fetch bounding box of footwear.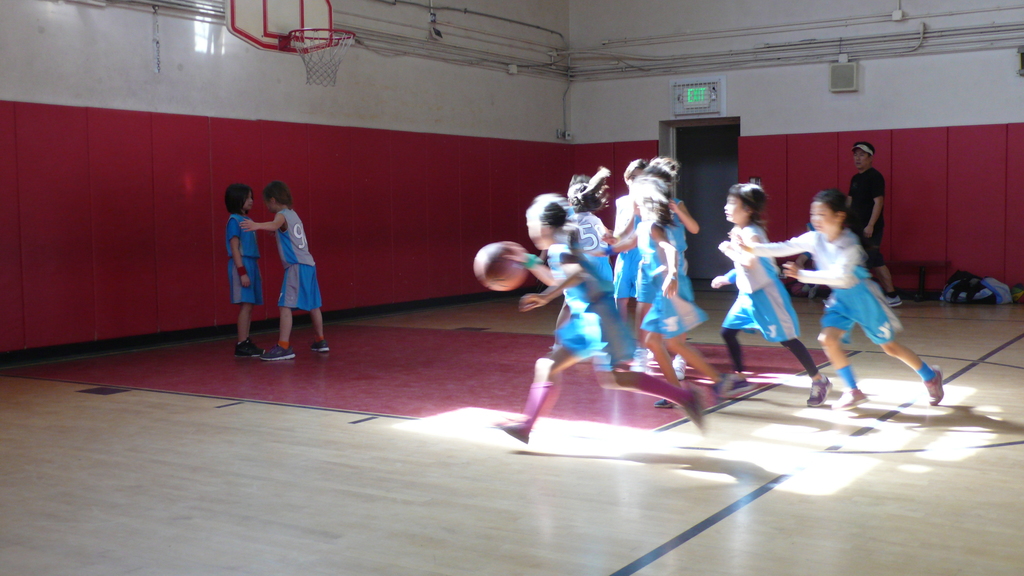
Bbox: bbox(733, 373, 762, 390).
